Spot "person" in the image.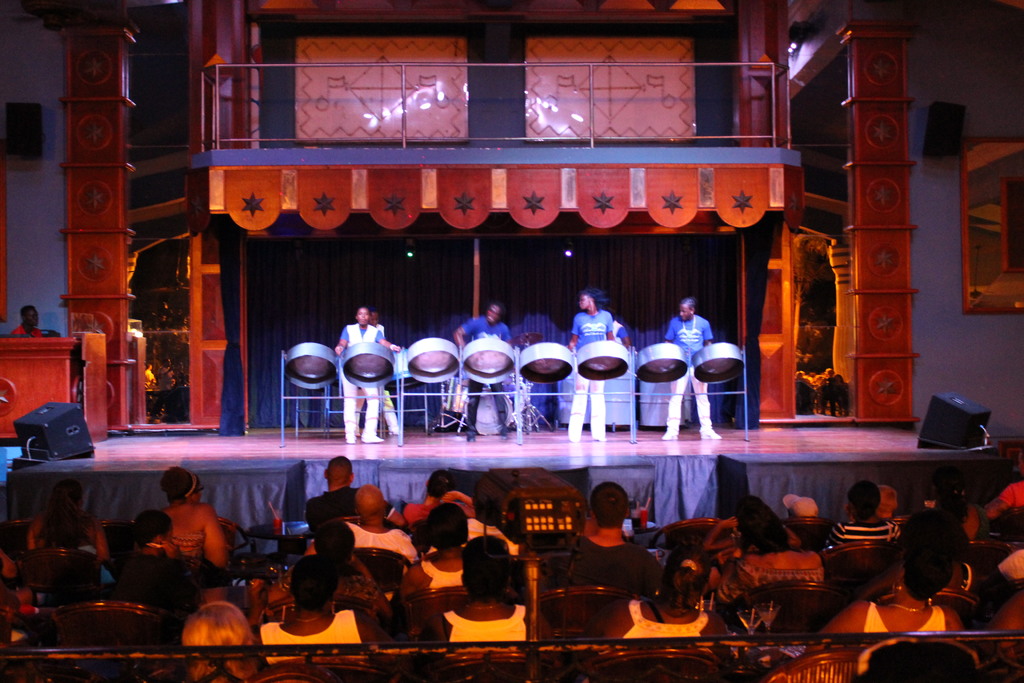
"person" found at left=335, top=302, right=397, bottom=441.
